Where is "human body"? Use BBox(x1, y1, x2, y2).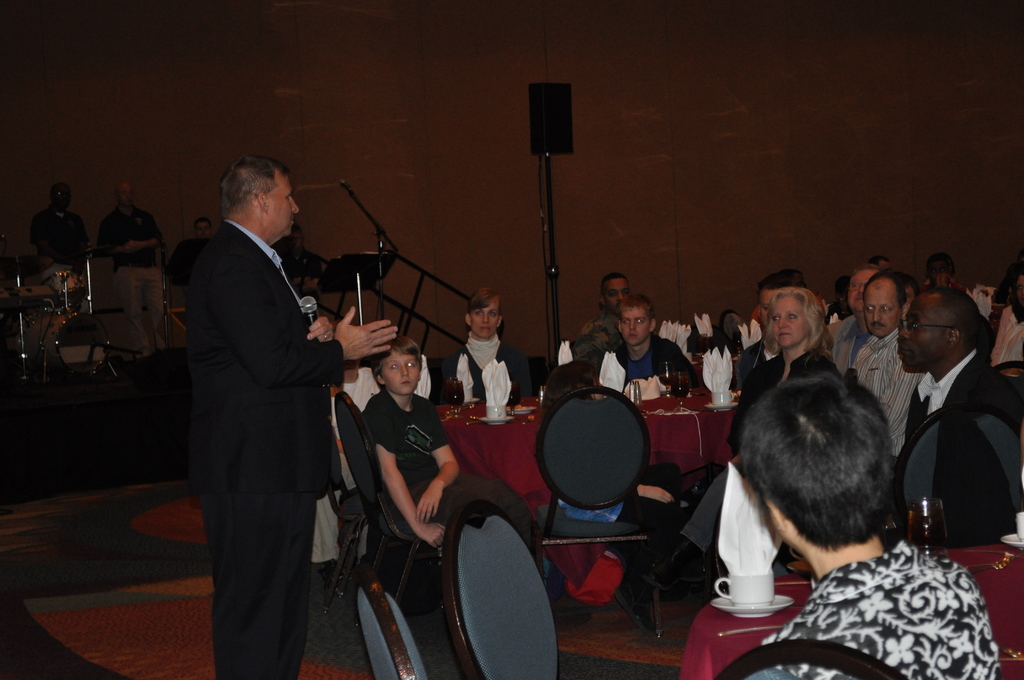
BBox(700, 359, 849, 598).
